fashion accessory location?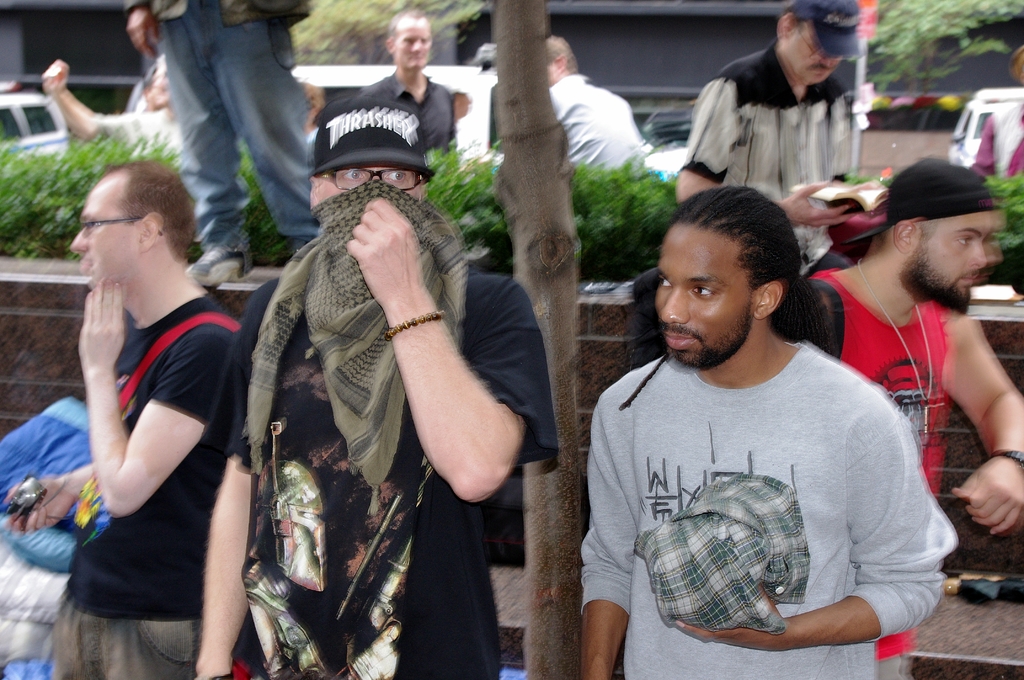
{"left": 385, "top": 314, "right": 445, "bottom": 335}
